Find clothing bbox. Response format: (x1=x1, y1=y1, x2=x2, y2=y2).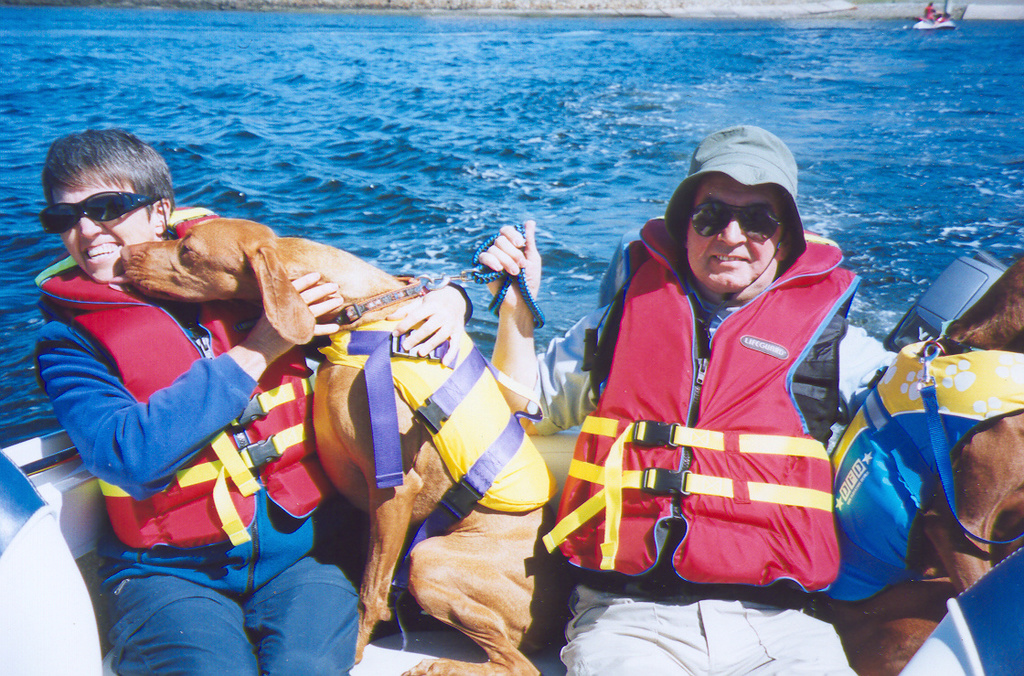
(x1=823, y1=355, x2=1023, y2=675).
